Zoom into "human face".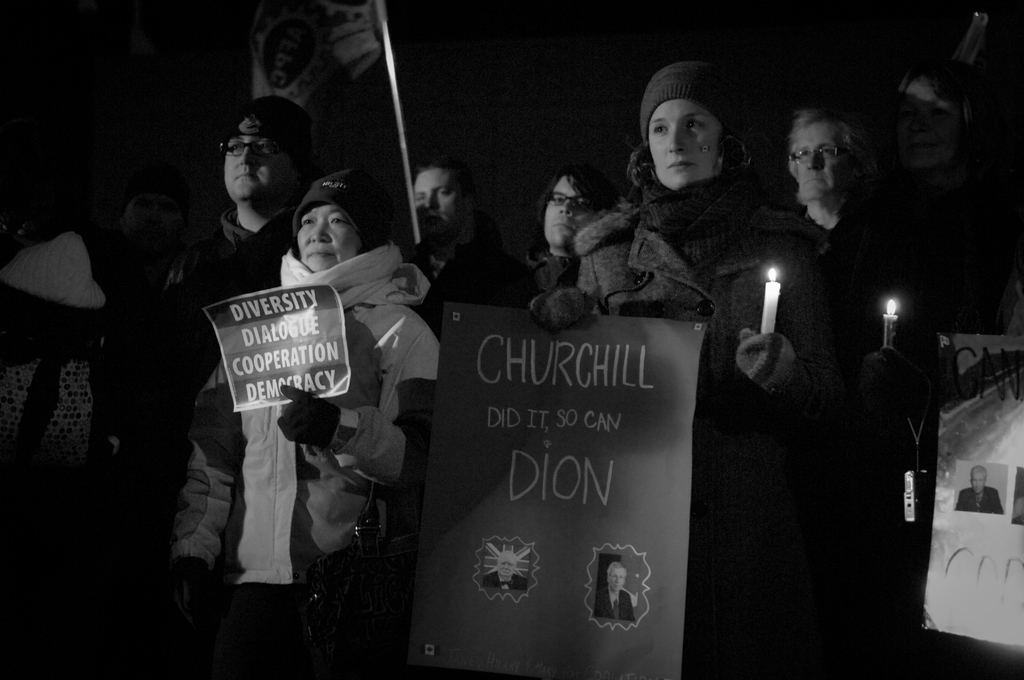
Zoom target: (left=225, top=118, right=296, bottom=207).
